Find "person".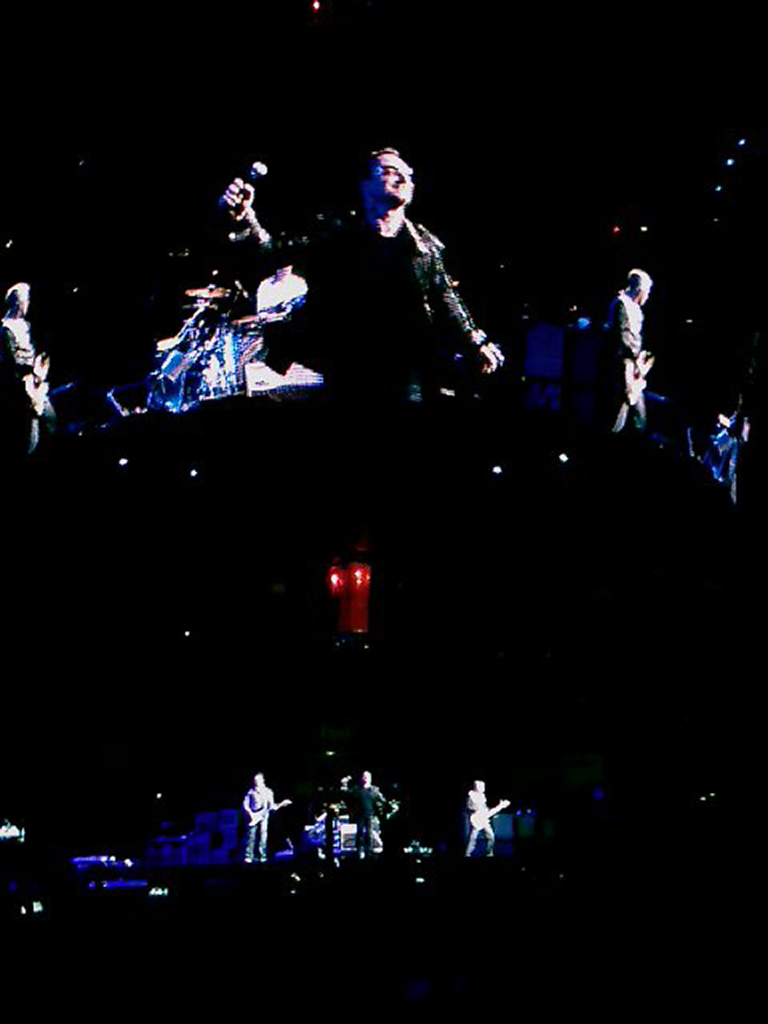
(left=348, top=767, right=402, bottom=816).
